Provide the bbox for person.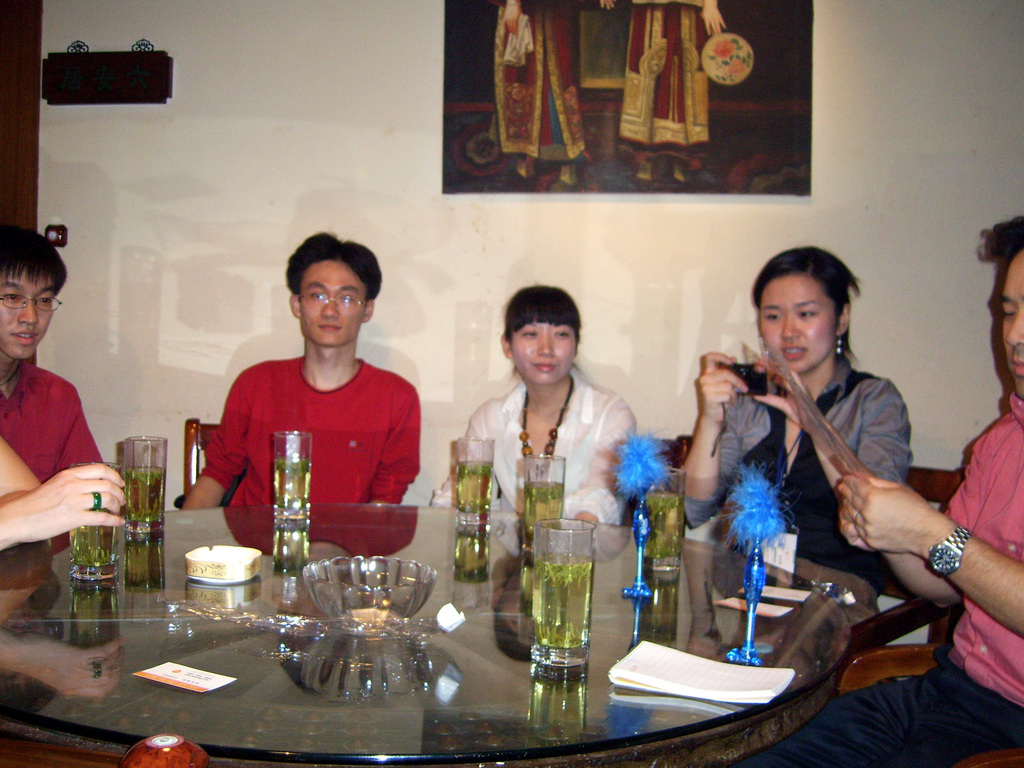
(1,223,81,488).
